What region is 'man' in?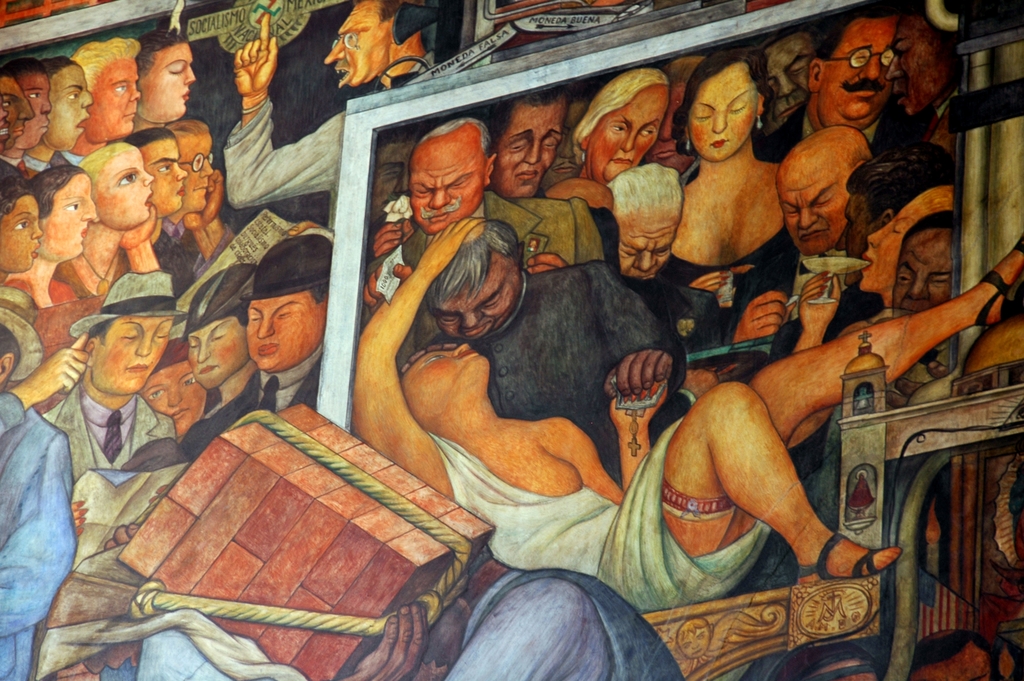
<box>222,0,440,241</box>.
